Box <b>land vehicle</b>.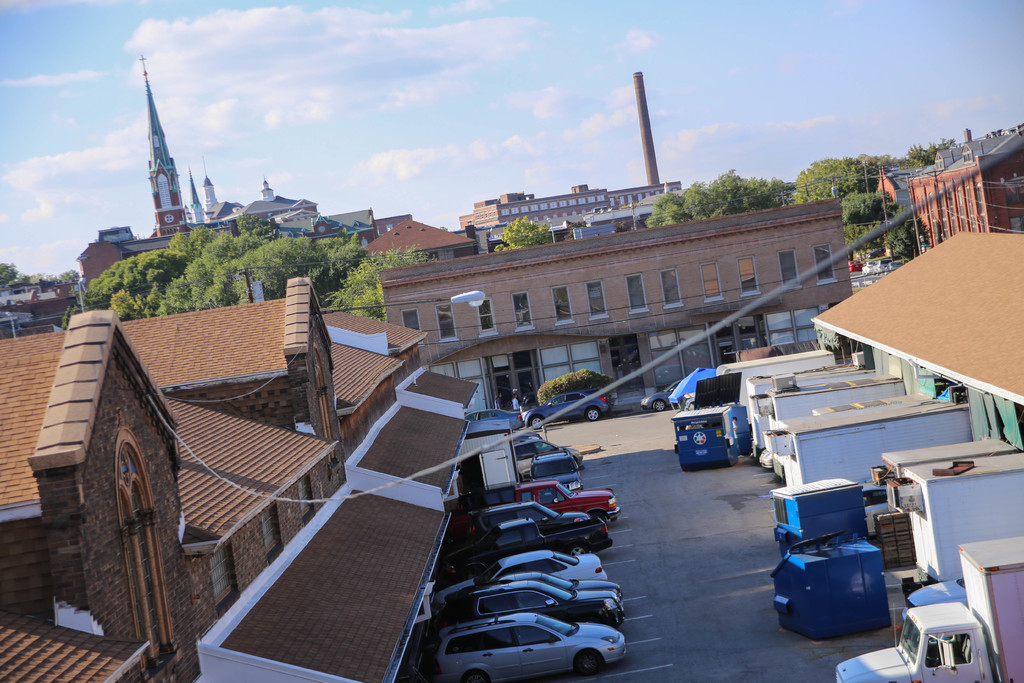
(left=473, top=503, right=591, bottom=524).
